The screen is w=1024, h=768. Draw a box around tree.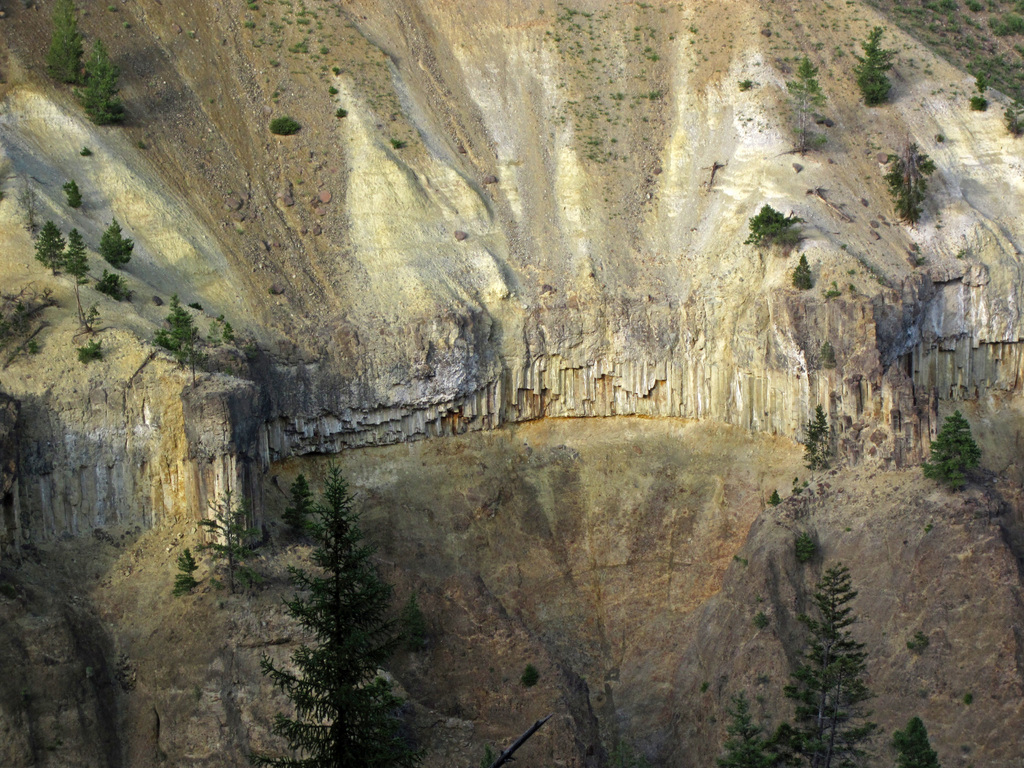
<bbox>885, 141, 935, 224</bbox>.
